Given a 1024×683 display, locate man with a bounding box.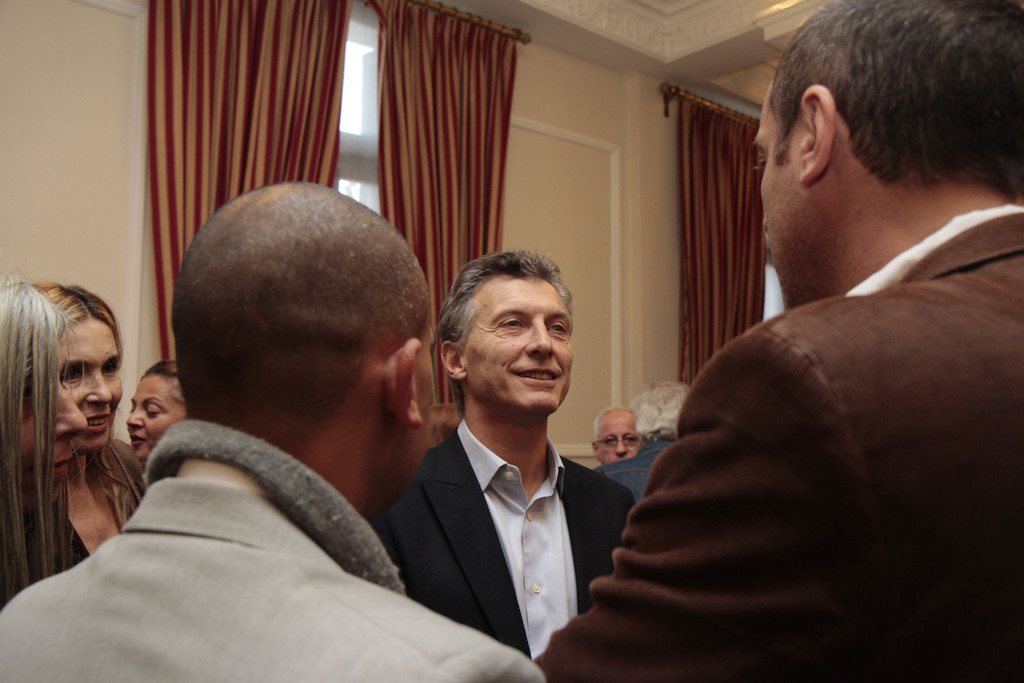
Located: box=[589, 403, 650, 468].
